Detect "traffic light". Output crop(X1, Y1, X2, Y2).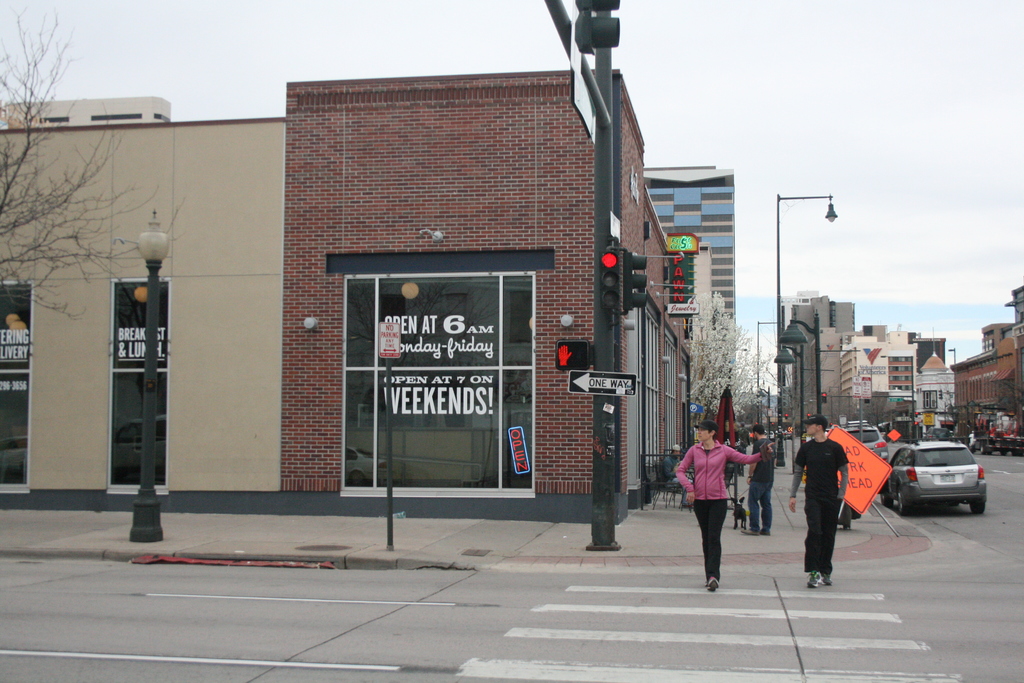
crop(807, 413, 810, 419).
